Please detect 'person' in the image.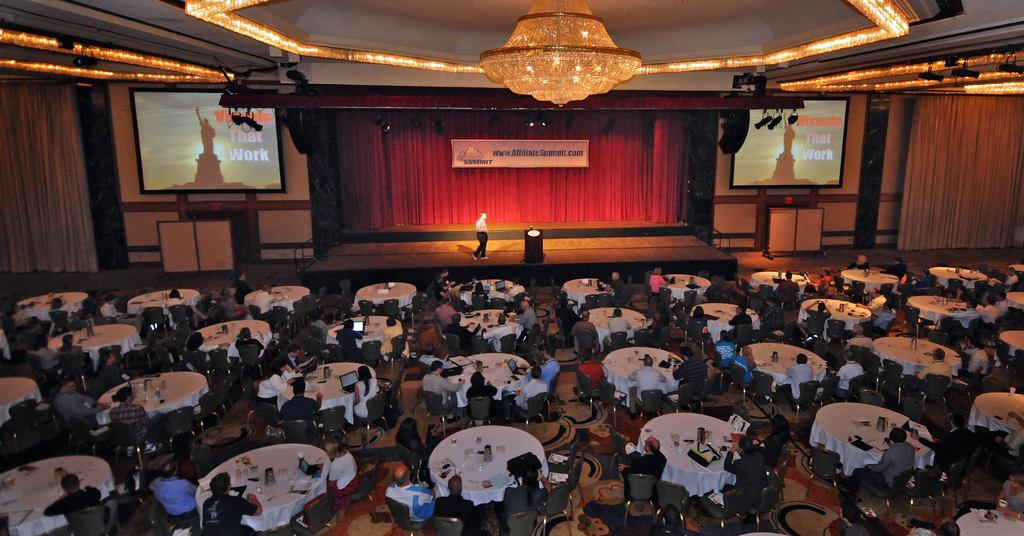
(570, 310, 601, 352).
